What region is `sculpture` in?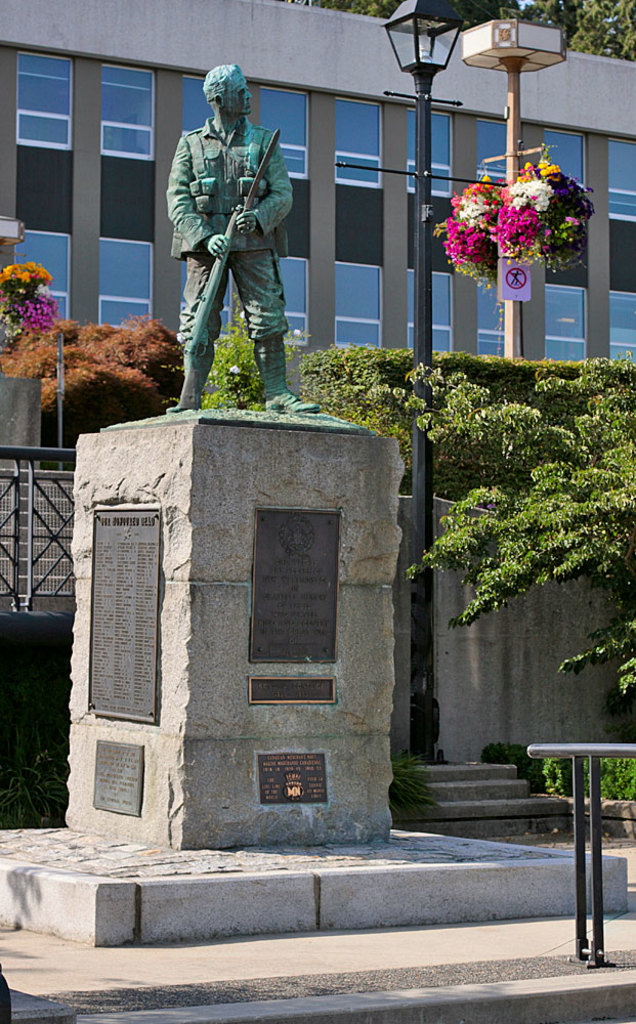
region(163, 59, 317, 413).
